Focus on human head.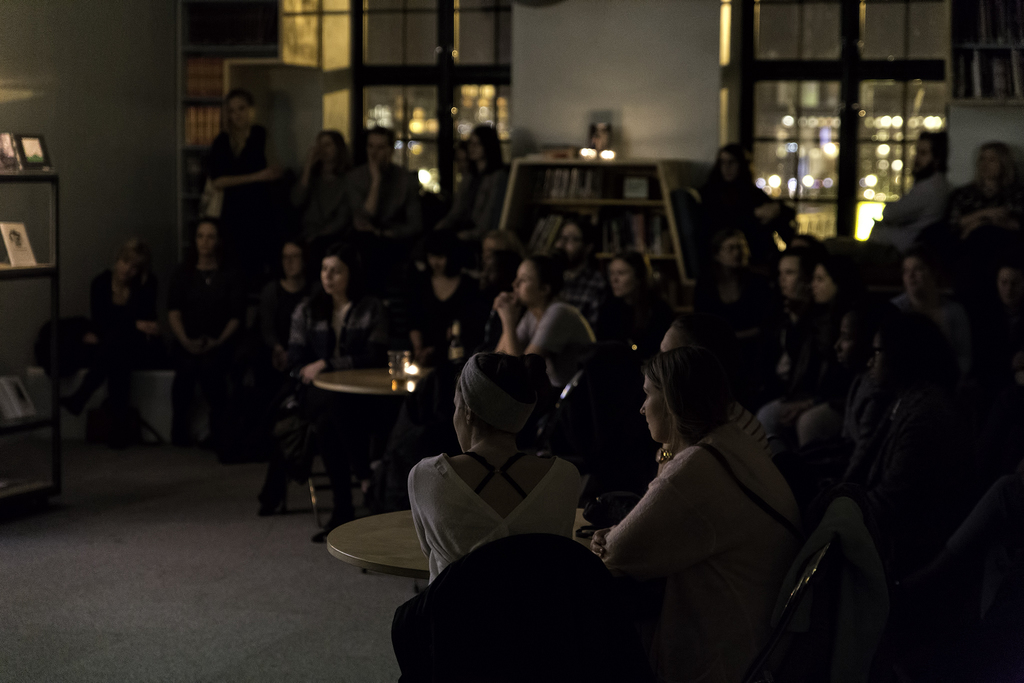
Focused at crop(557, 215, 600, 269).
